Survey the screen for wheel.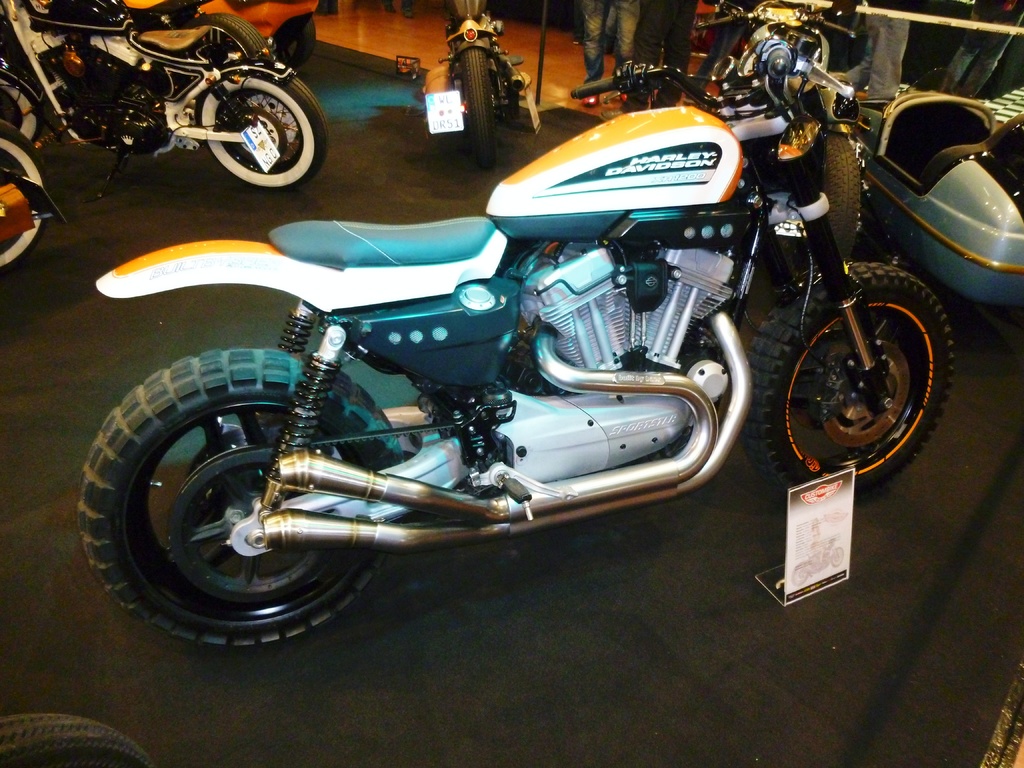
Survey found: [779,269,939,470].
